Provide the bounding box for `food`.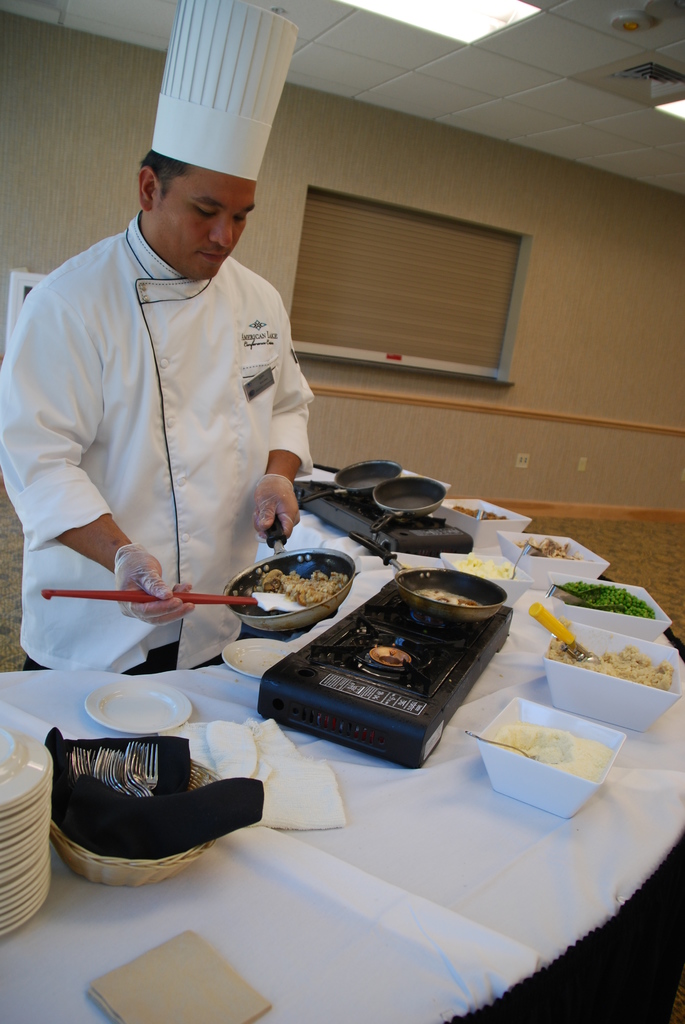
[489,719,615,784].
